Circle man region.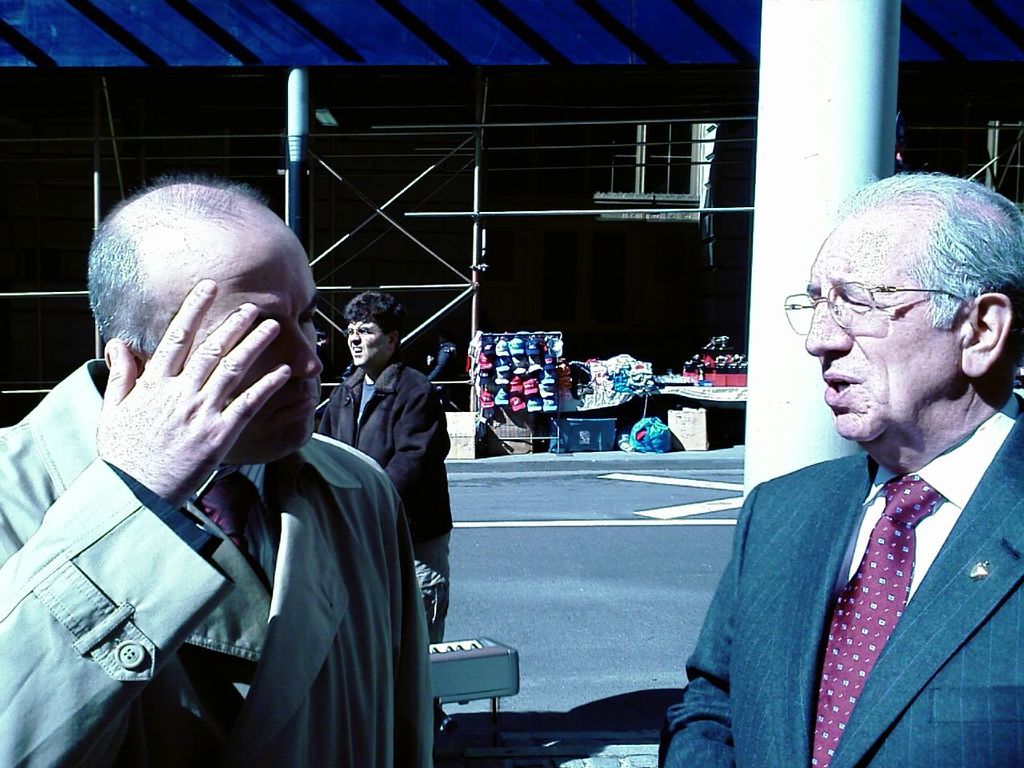
Region: left=0, top=170, right=438, bottom=767.
